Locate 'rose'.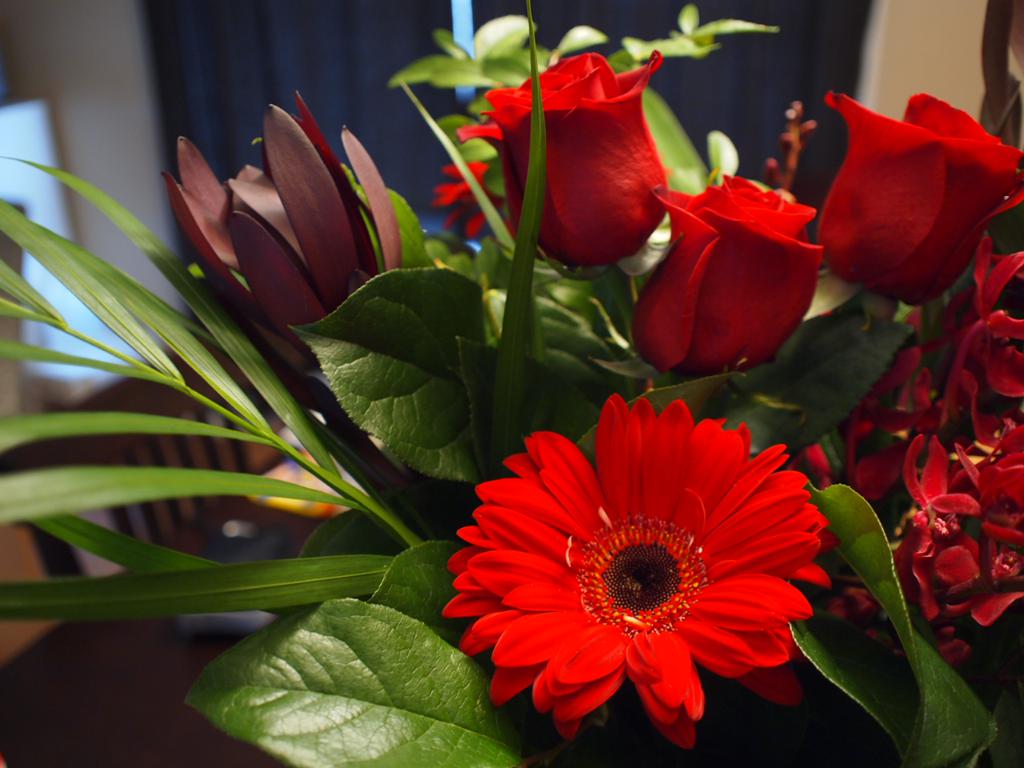
Bounding box: bbox=[630, 174, 832, 376].
